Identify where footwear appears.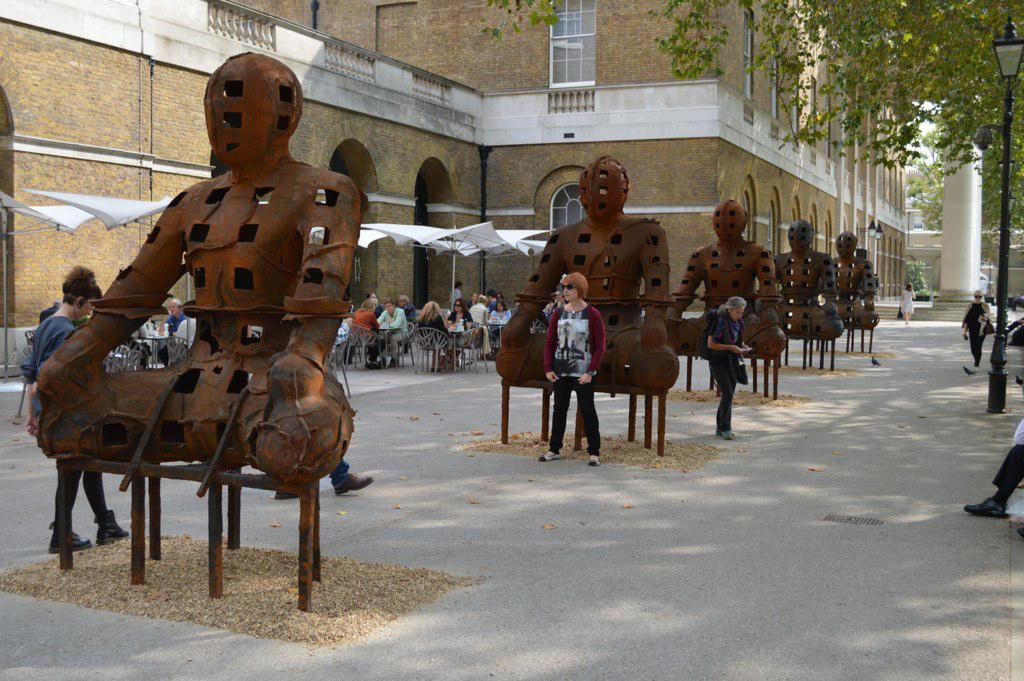
Appears at 274:489:297:500.
